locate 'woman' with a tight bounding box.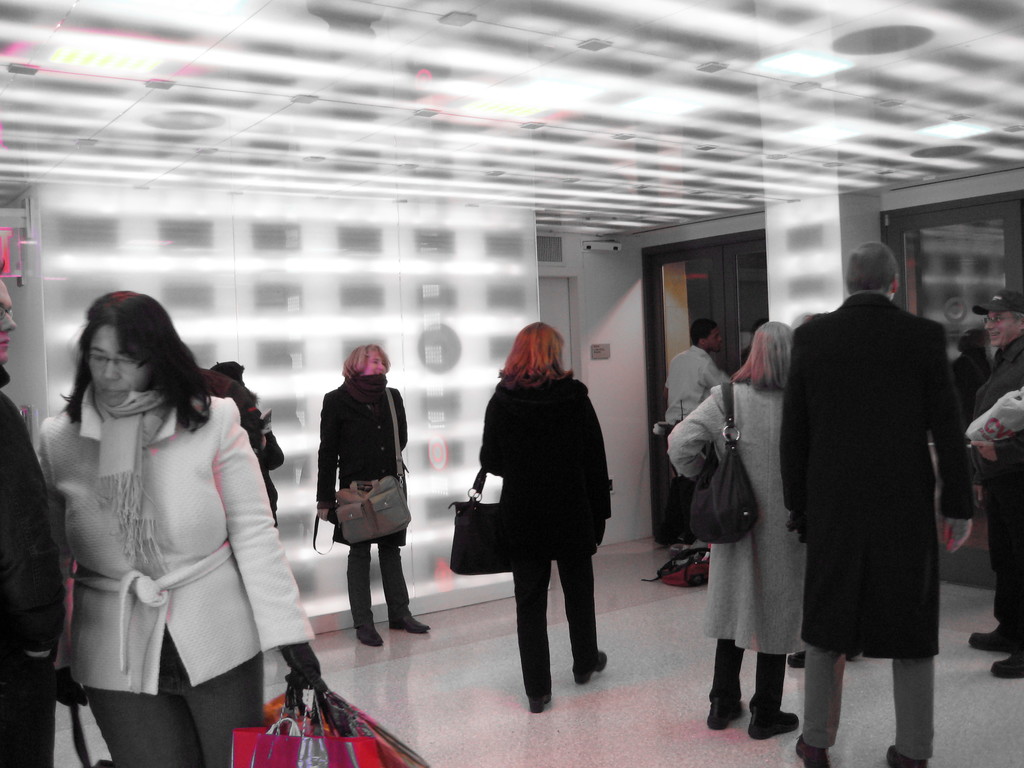
box(314, 342, 431, 646).
